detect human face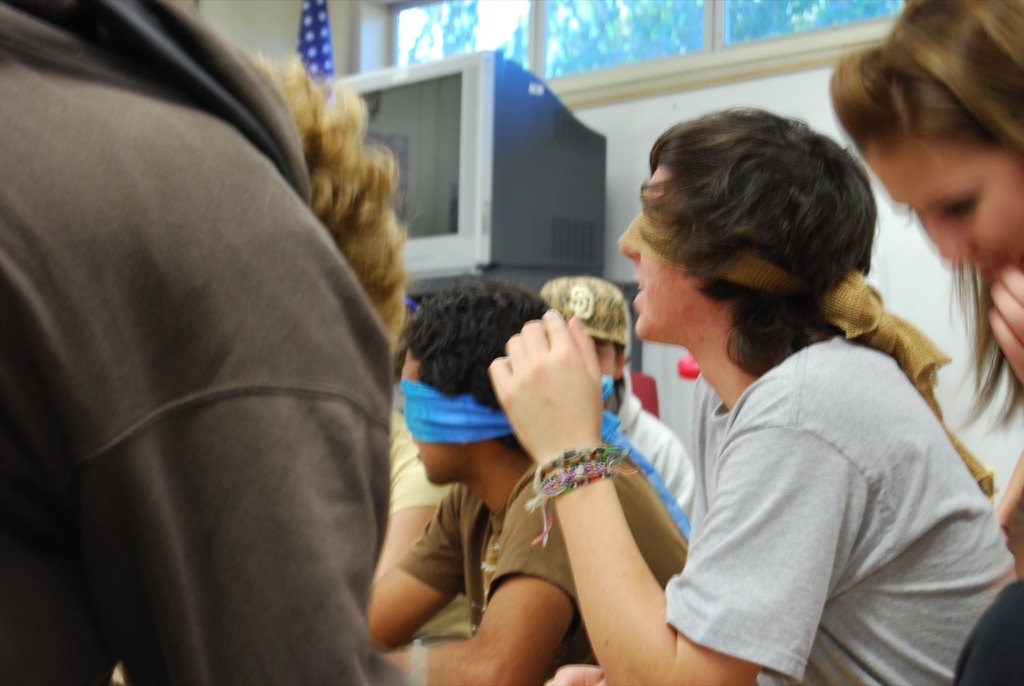
(400, 336, 490, 499)
